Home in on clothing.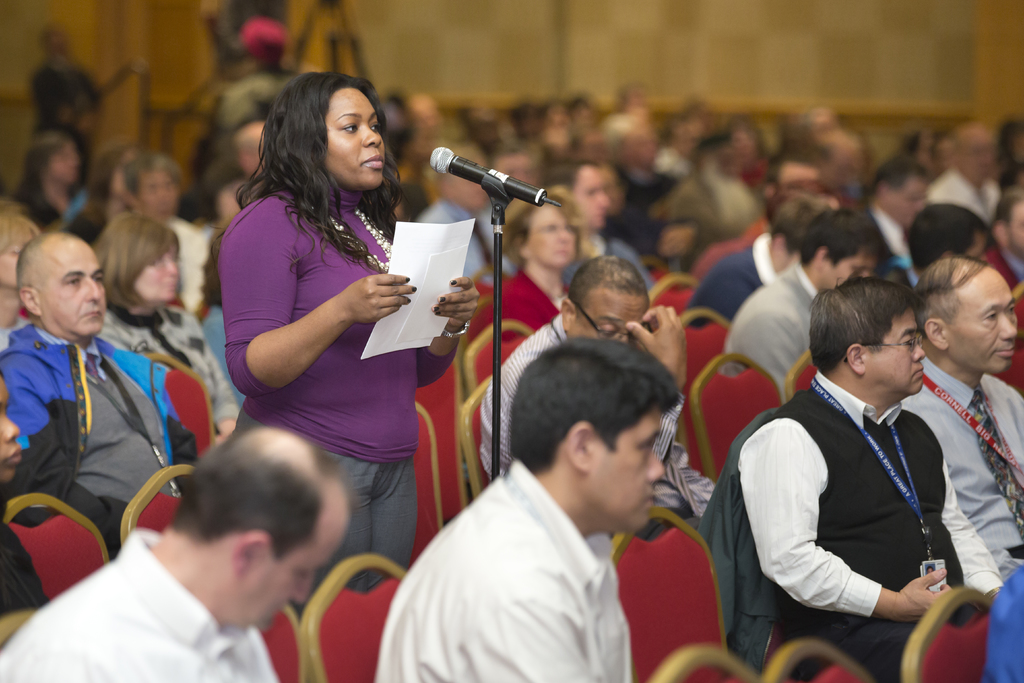
Homed in at [left=847, top=189, right=922, bottom=290].
